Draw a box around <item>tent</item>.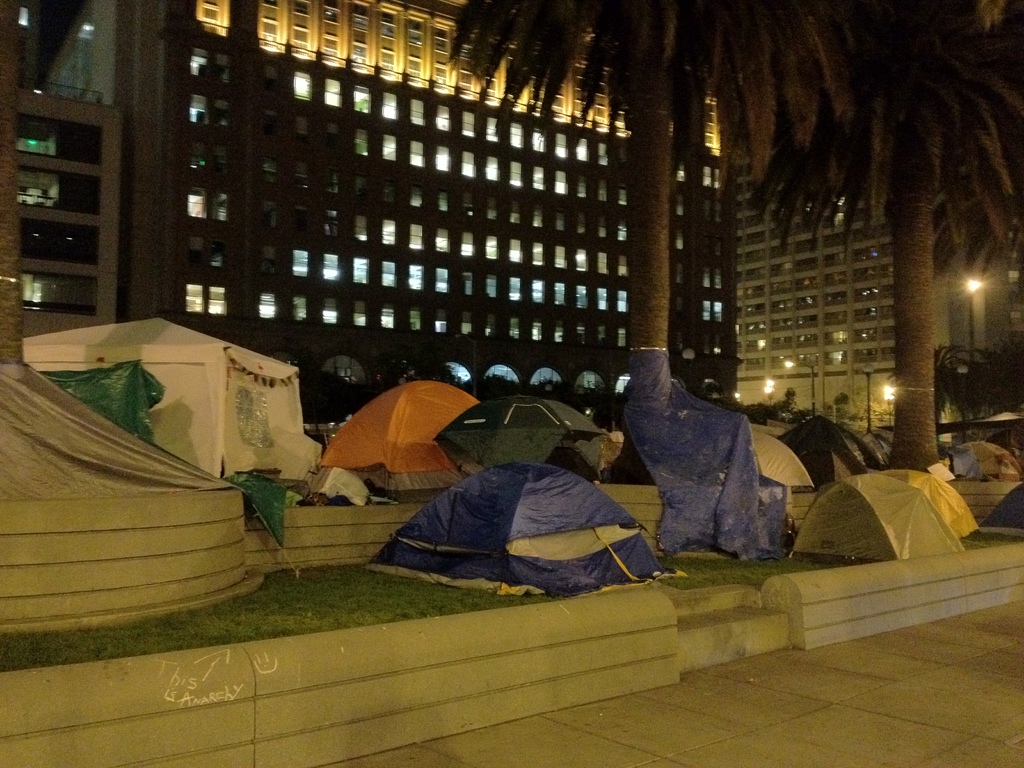
x1=371, y1=463, x2=662, y2=587.
